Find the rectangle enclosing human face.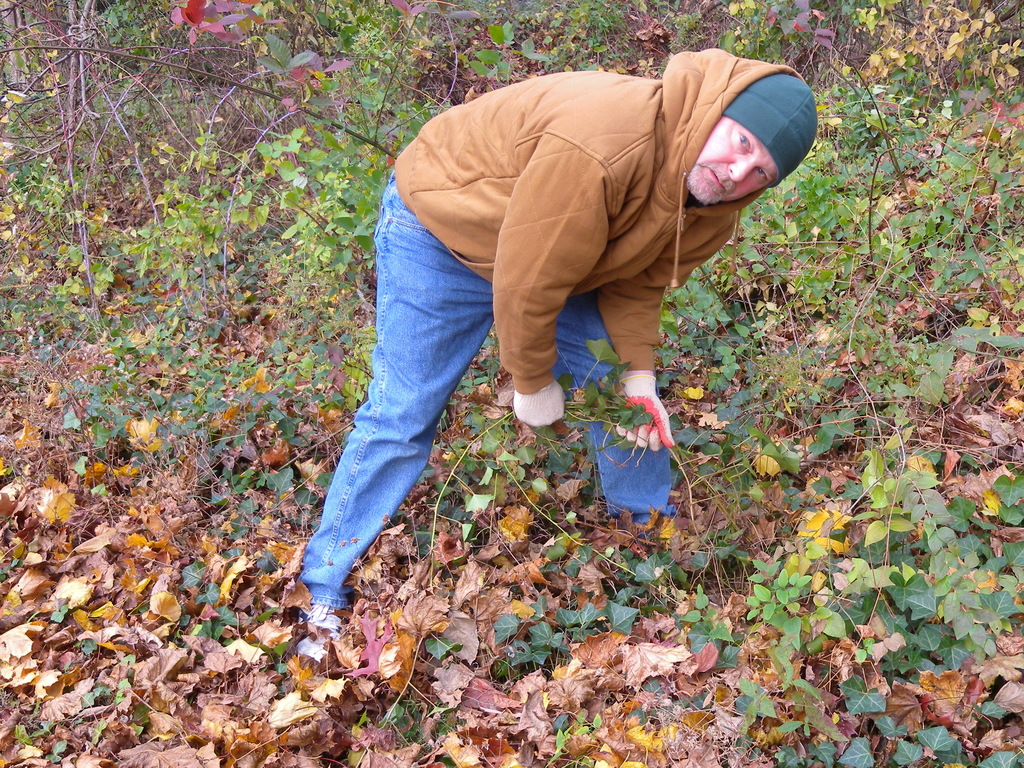
[left=689, top=121, right=773, bottom=198].
